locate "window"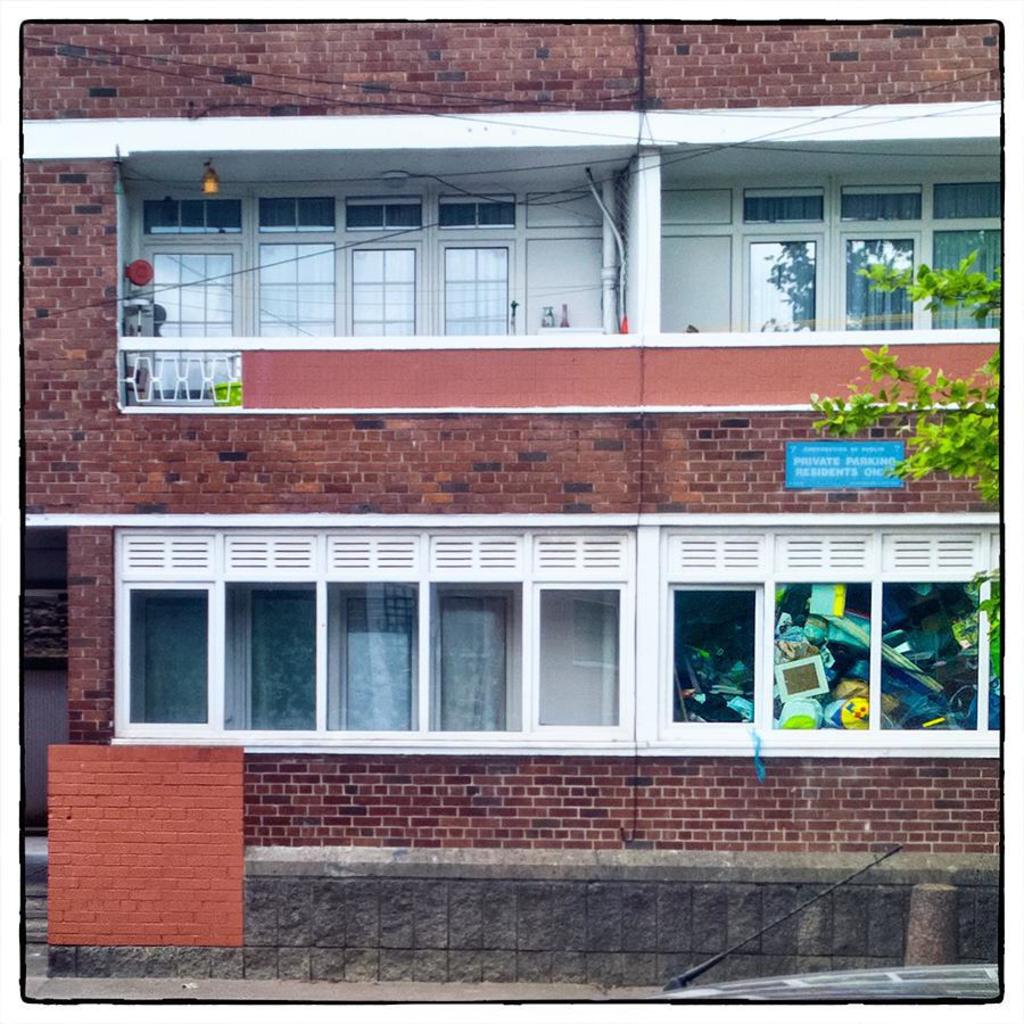
{"x1": 749, "y1": 239, "x2": 819, "y2": 325}
